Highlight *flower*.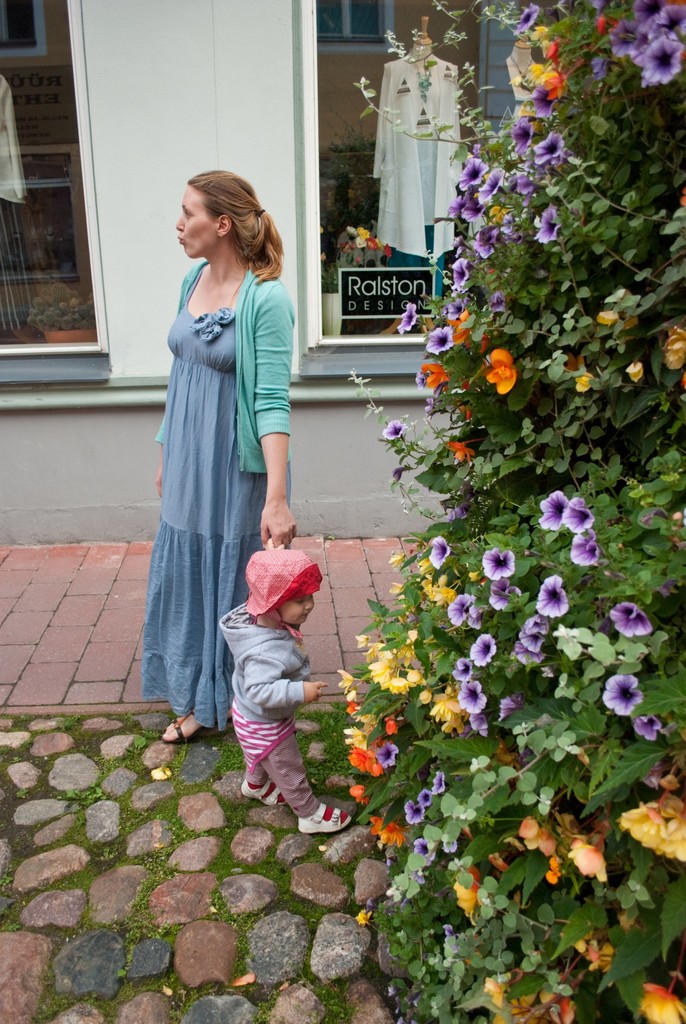
Highlighted region: <bbox>628, 357, 640, 385</bbox>.
